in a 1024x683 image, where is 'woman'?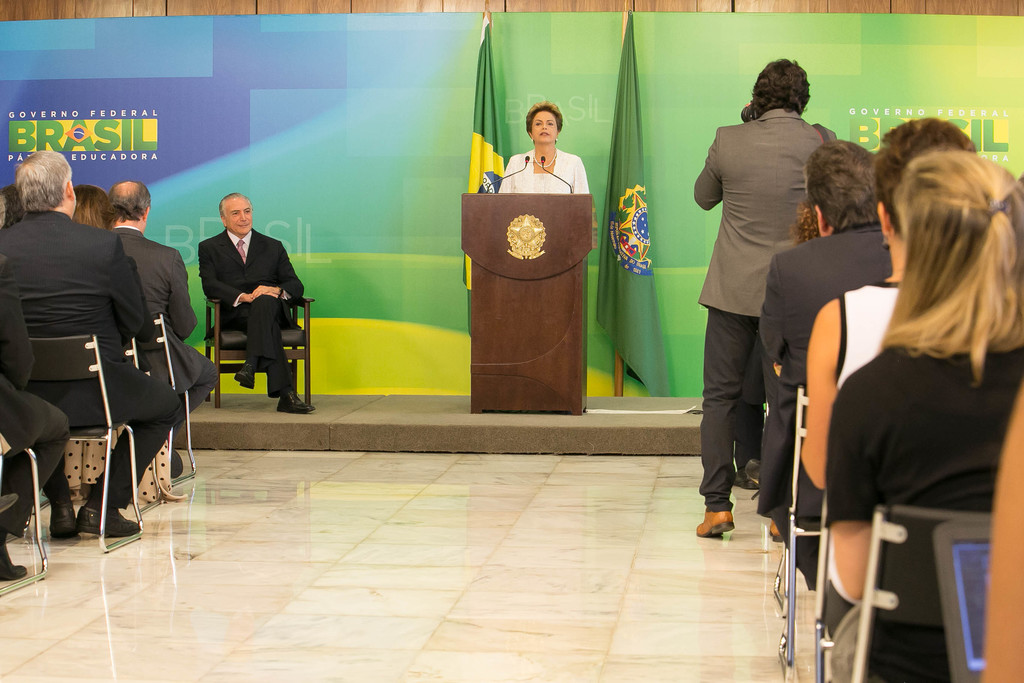
(51, 181, 181, 511).
